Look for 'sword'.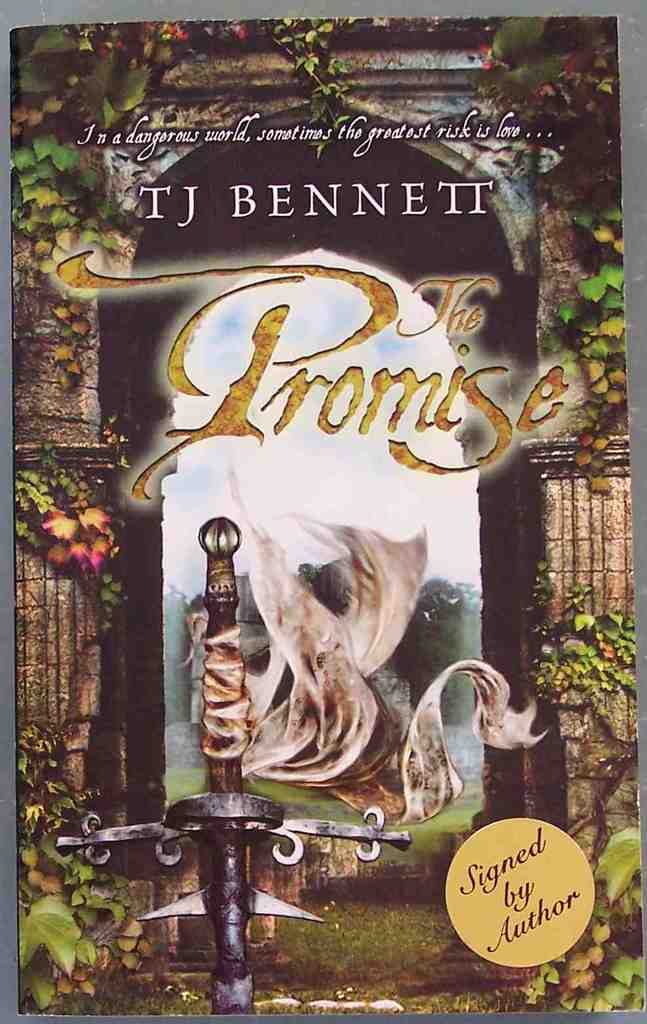
Found: l=59, t=516, r=411, b=1015.
